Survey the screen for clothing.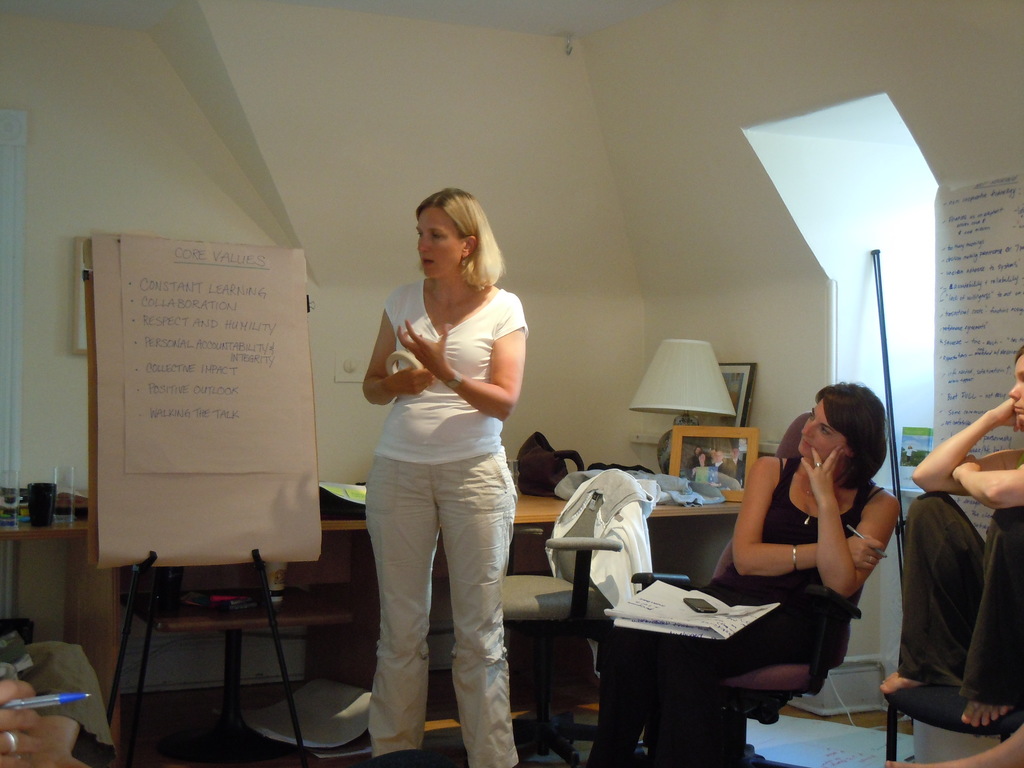
Survey found: x1=731 y1=458 x2=747 y2=488.
